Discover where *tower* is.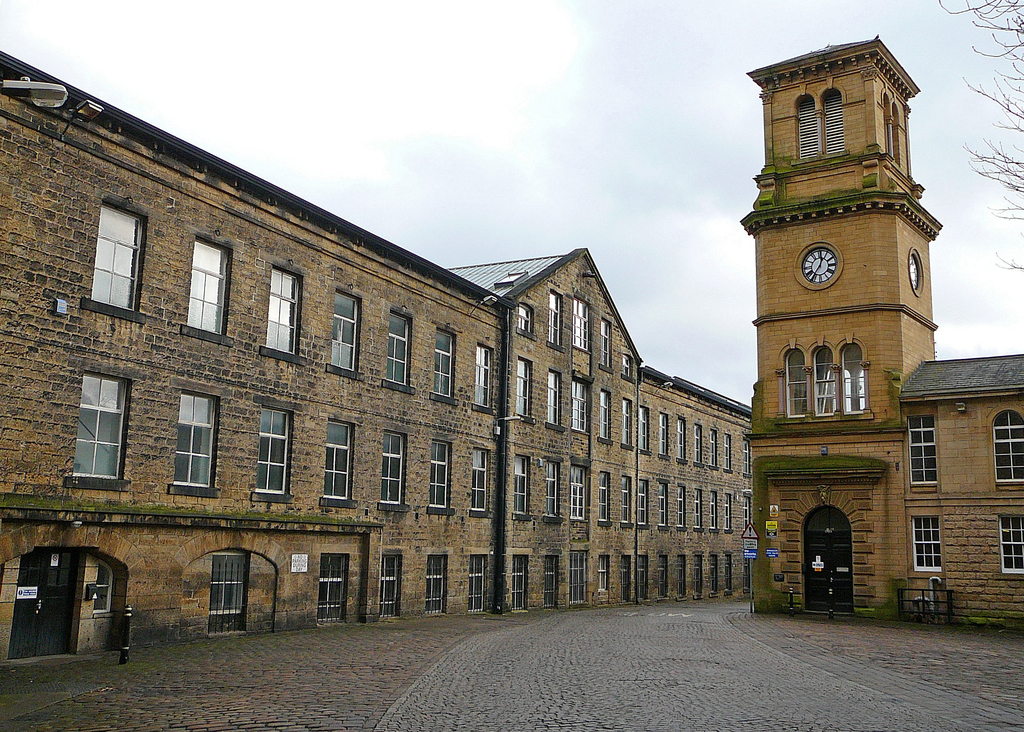
Discovered at (743,35,940,619).
